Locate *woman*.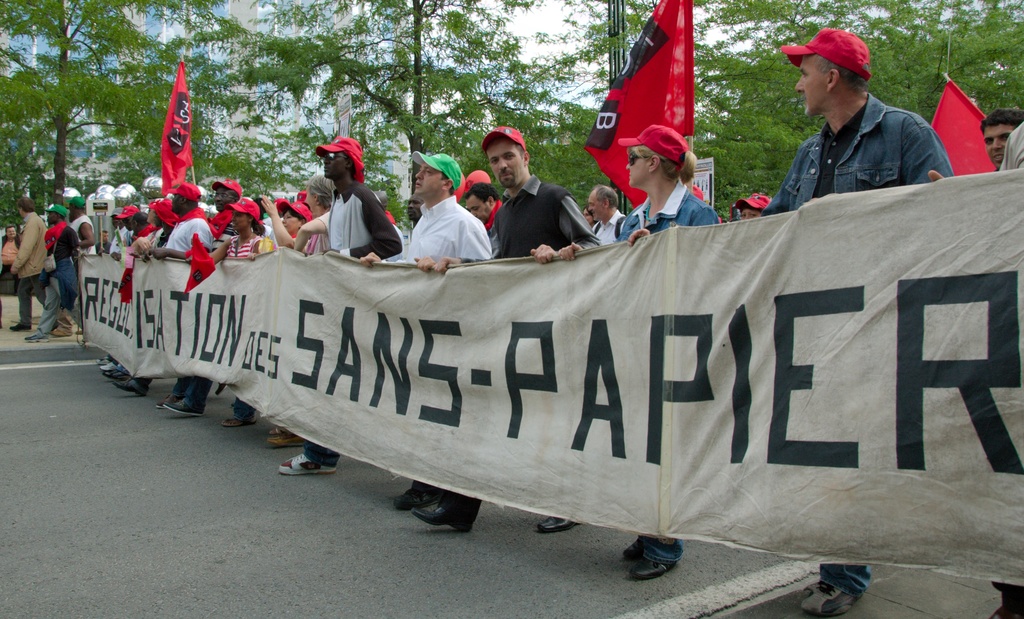
Bounding box: region(107, 207, 118, 265).
